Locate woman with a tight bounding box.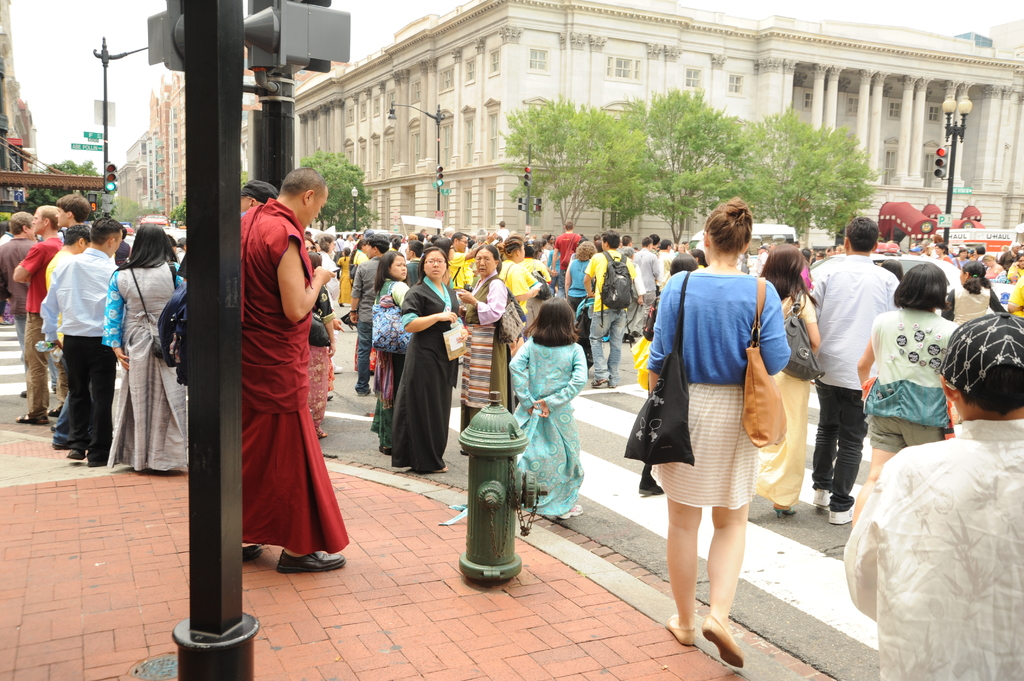
(302,232,315,257).
